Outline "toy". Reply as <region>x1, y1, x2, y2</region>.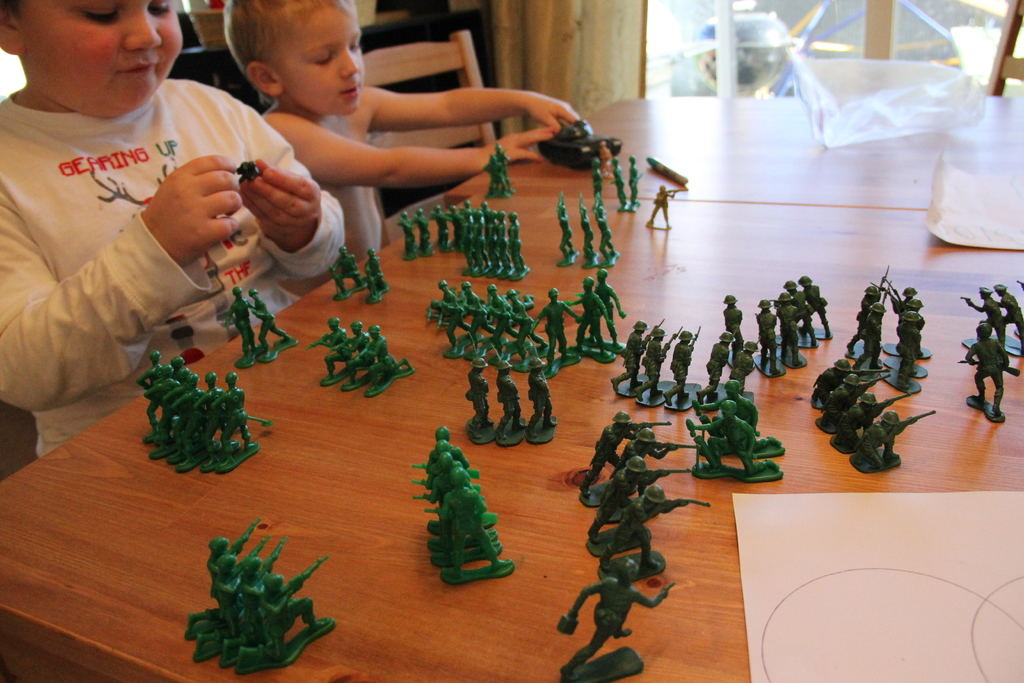
<region>808, 344, 886, 409</region>.
